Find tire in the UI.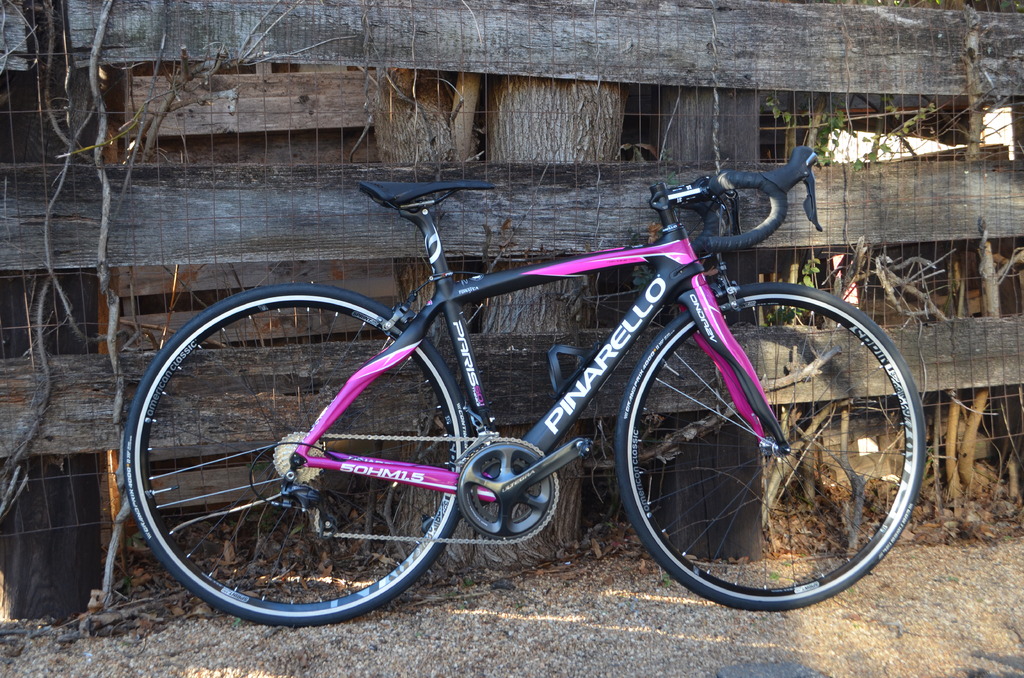
UI element at {"left": 125, "top": 285, "right": 472, "bottom": 629}.
